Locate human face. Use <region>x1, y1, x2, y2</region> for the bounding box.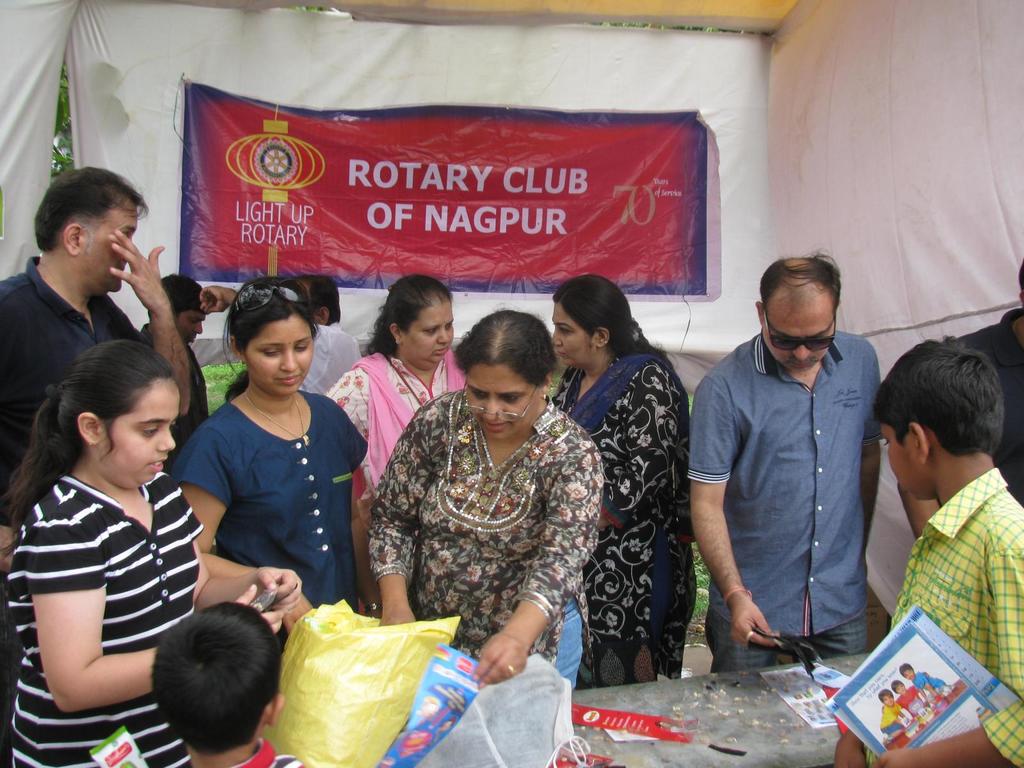
<region>872, 417, 943, 503</region>.
